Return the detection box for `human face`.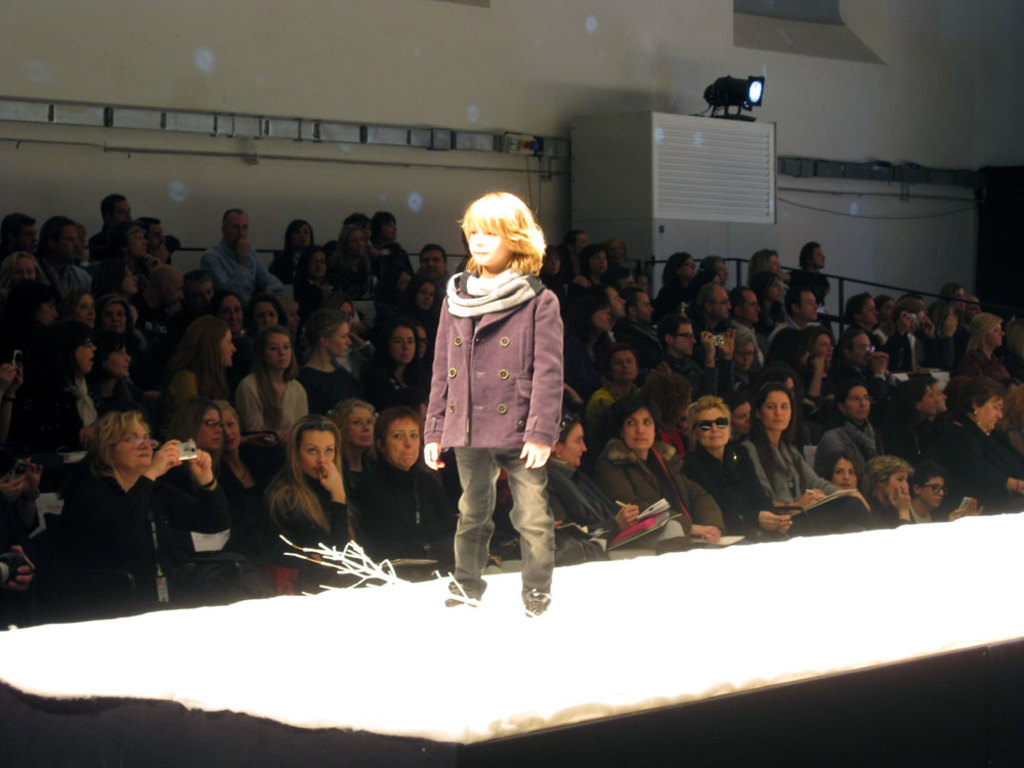
BBox(215, 330, 238, 370).
